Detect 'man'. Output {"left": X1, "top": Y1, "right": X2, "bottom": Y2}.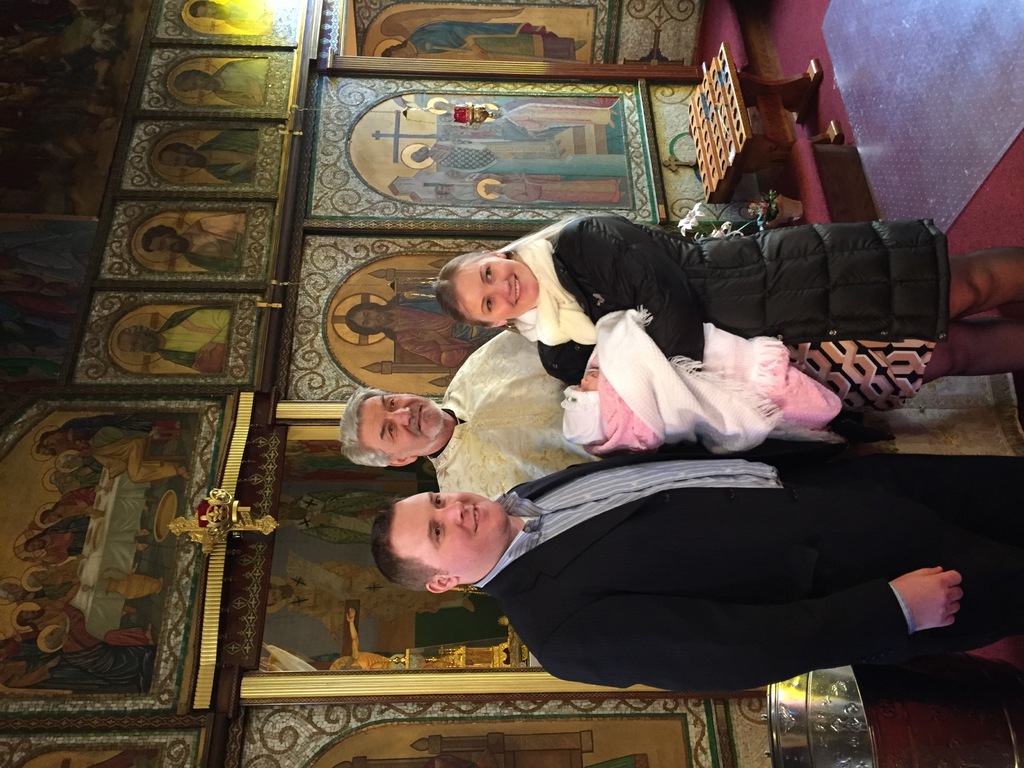
{"left": 153, "top": 128, "right": 257, "bottom": 186}.
